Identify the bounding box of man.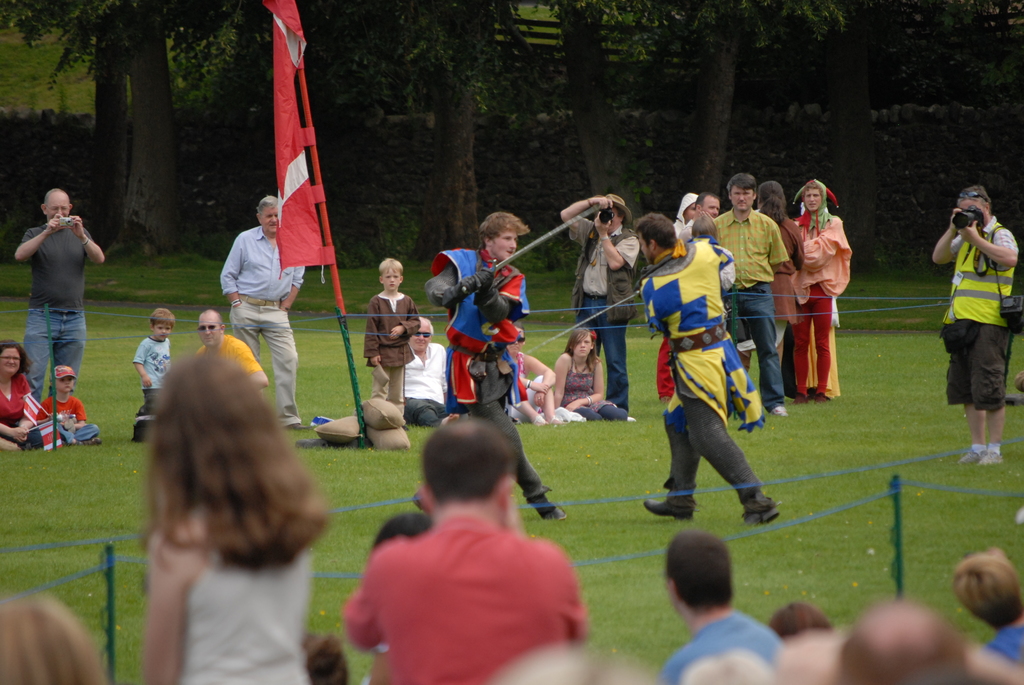
{"x1": 695, "y1": 197, "x2": 719, "y2": 223}.
